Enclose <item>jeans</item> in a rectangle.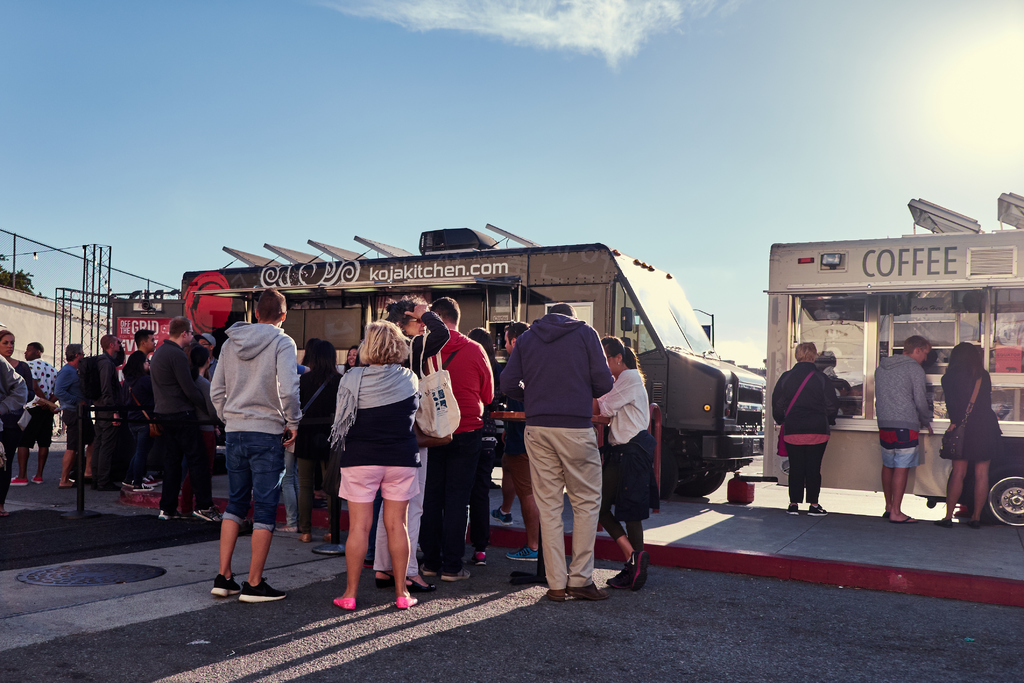
[223,432,285,534].
